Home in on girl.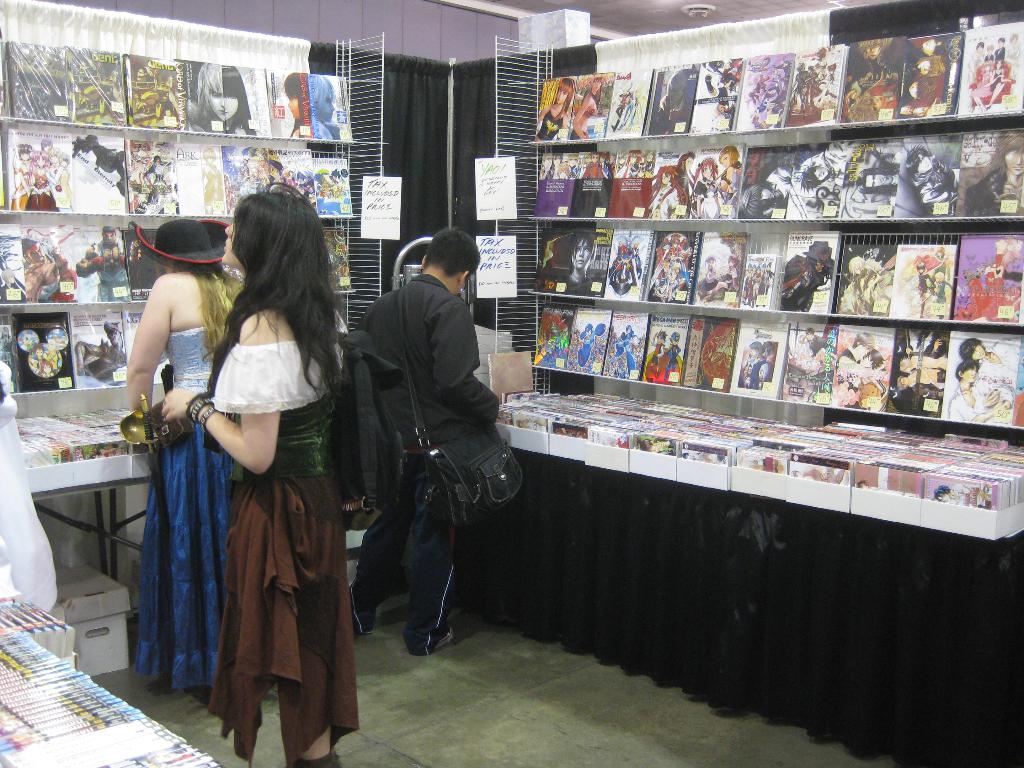
Homed in at x1=556, y1=161, x2=570, y2=178.
